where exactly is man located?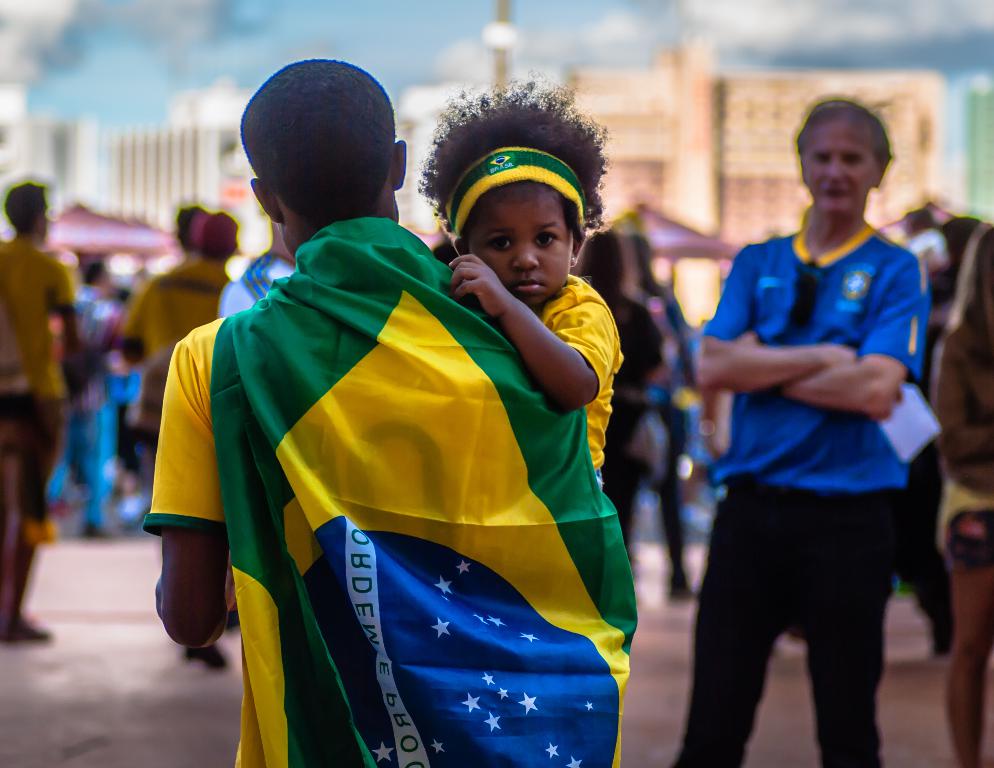
Its bounding box is (x1=142, y1=200, x2=214, y2=292).
